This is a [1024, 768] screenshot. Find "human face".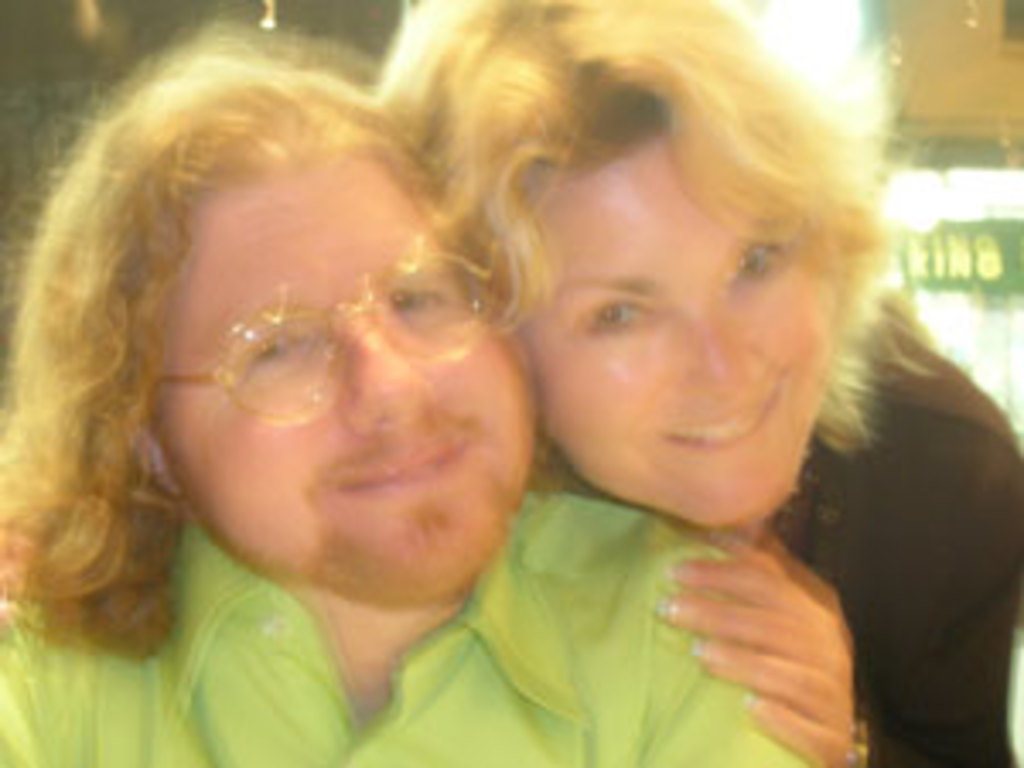
Bounding box: select_region(509, 113, 829, 522).
